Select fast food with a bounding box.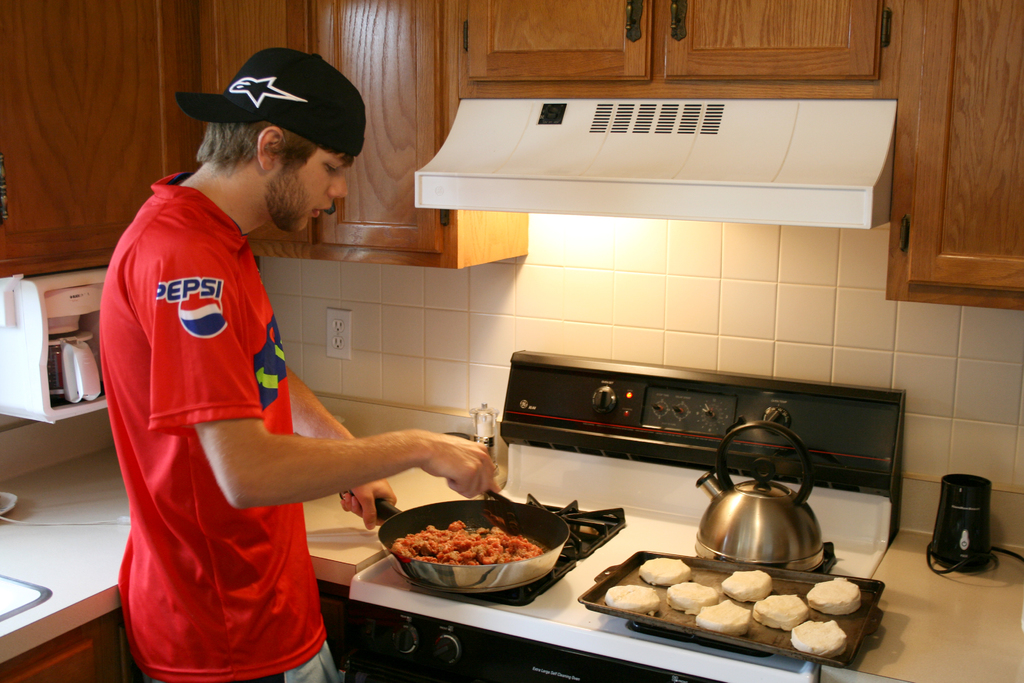
Rect(606, 582, 656, 617).
